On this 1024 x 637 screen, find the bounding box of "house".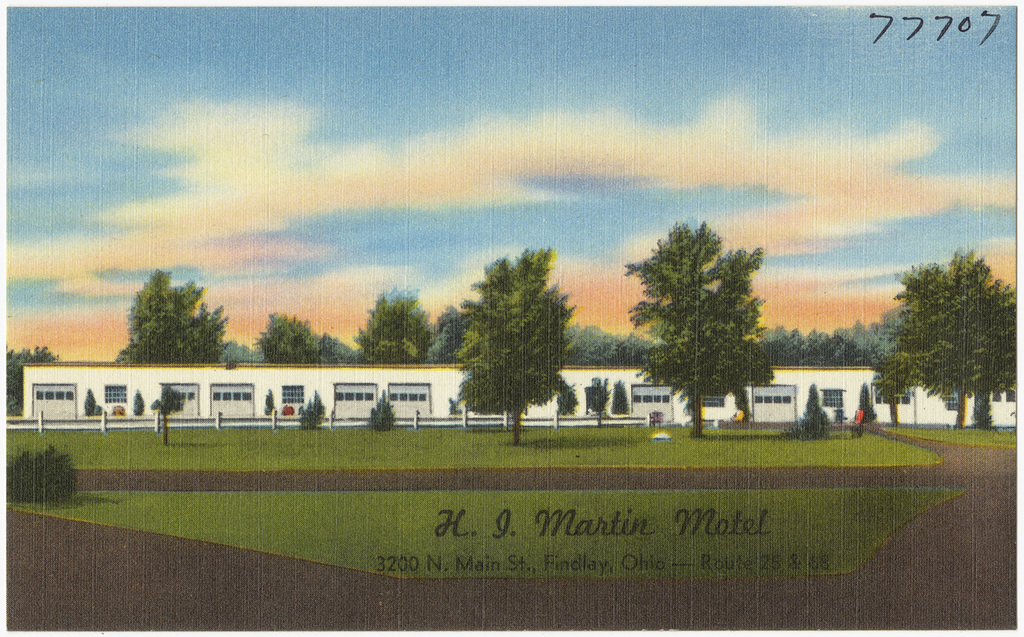
Bounding box: 801,365,915,427.
